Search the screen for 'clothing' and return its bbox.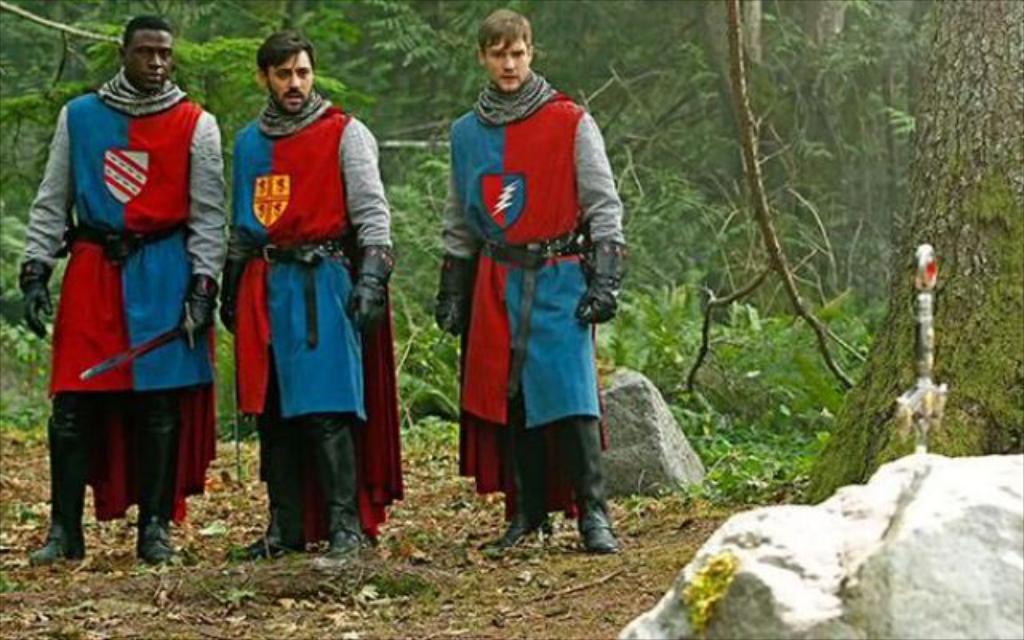
Found: bbox=(219, 86, 405, 550).
